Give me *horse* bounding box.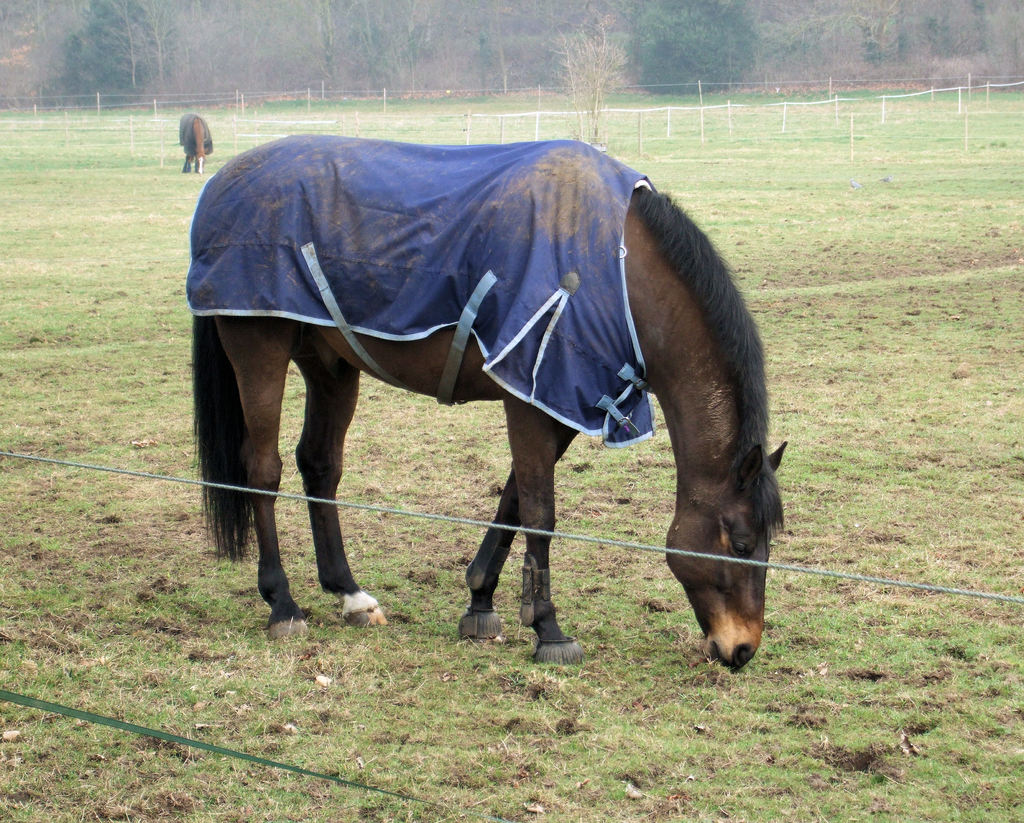
bbox=(184, 133, 788, 678).
